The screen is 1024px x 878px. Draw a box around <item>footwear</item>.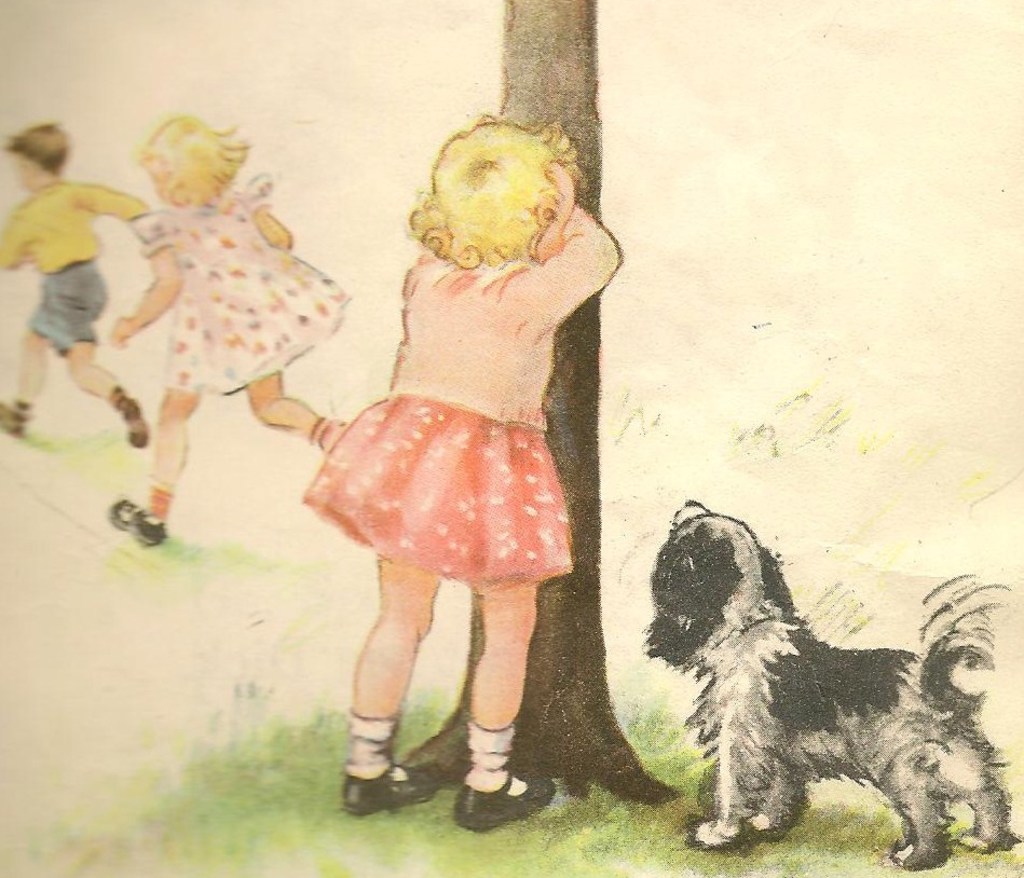
{"x1": 0, "y1": 408, "x2": 23, "y2": 438}.
